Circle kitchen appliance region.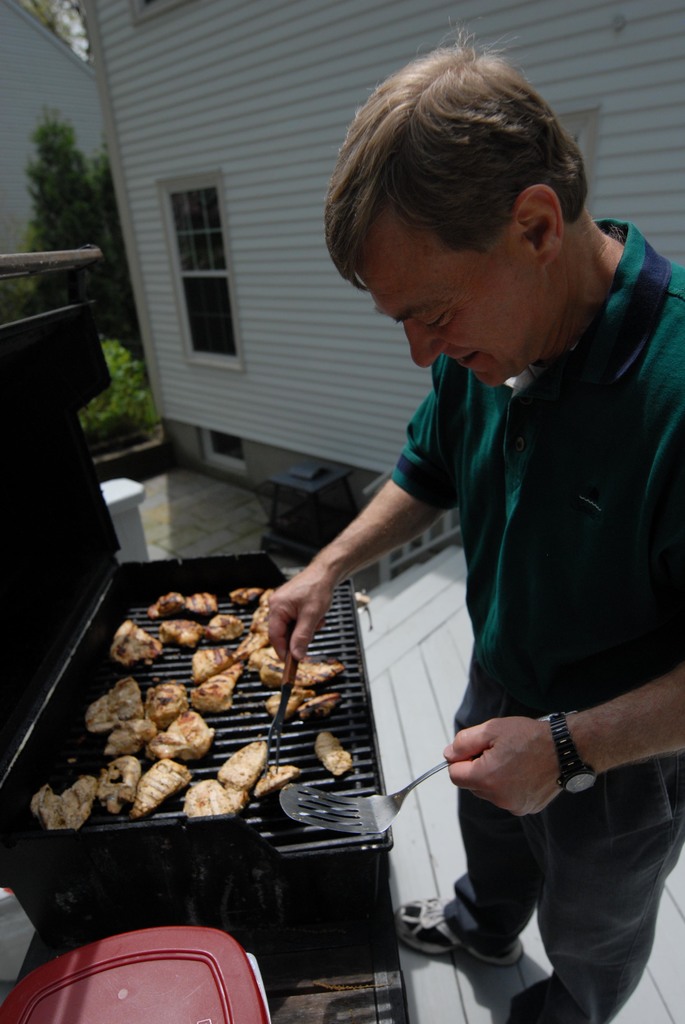
Region: detection(0, 922, 281, 1023).
